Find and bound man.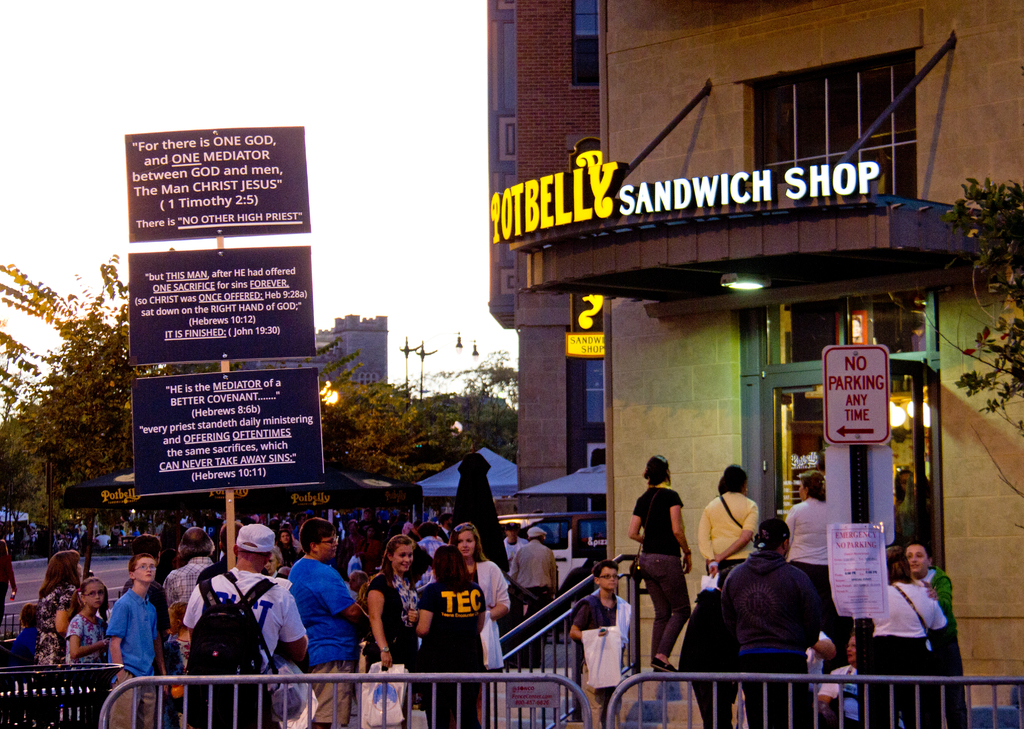
Bound: select_region(413, 521, 446, 590).
